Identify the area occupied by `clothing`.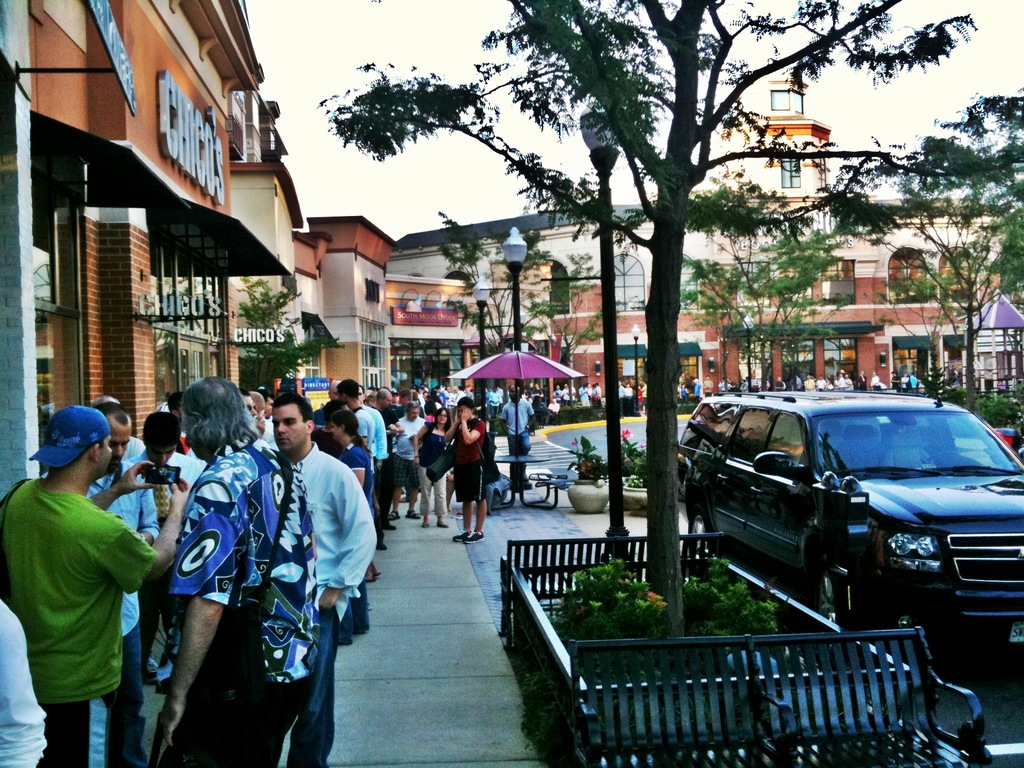
Area: [0,478,156,767].
